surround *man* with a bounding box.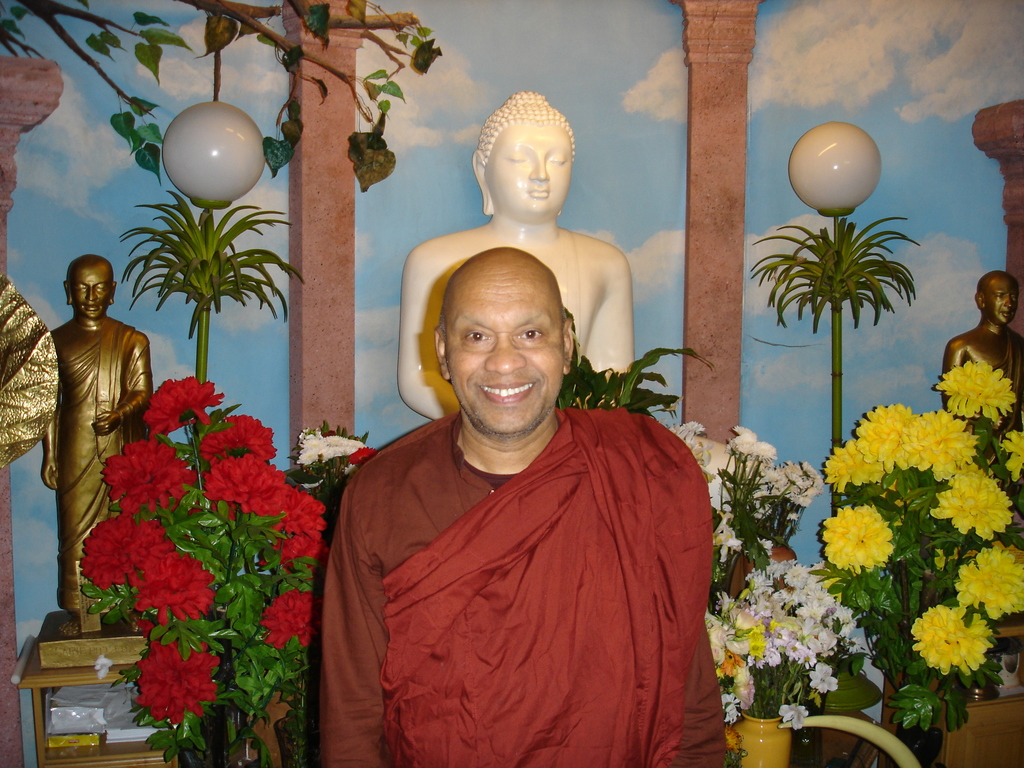
[395,84,639,425].
